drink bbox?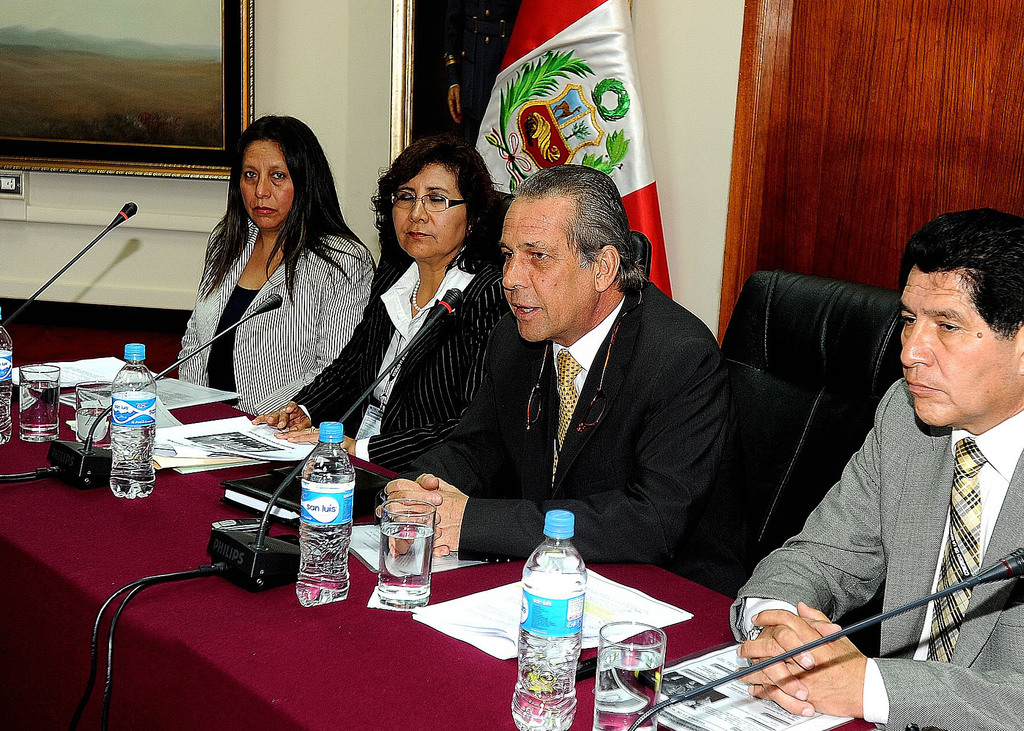
bbox=(77, 402, 113, 444)
